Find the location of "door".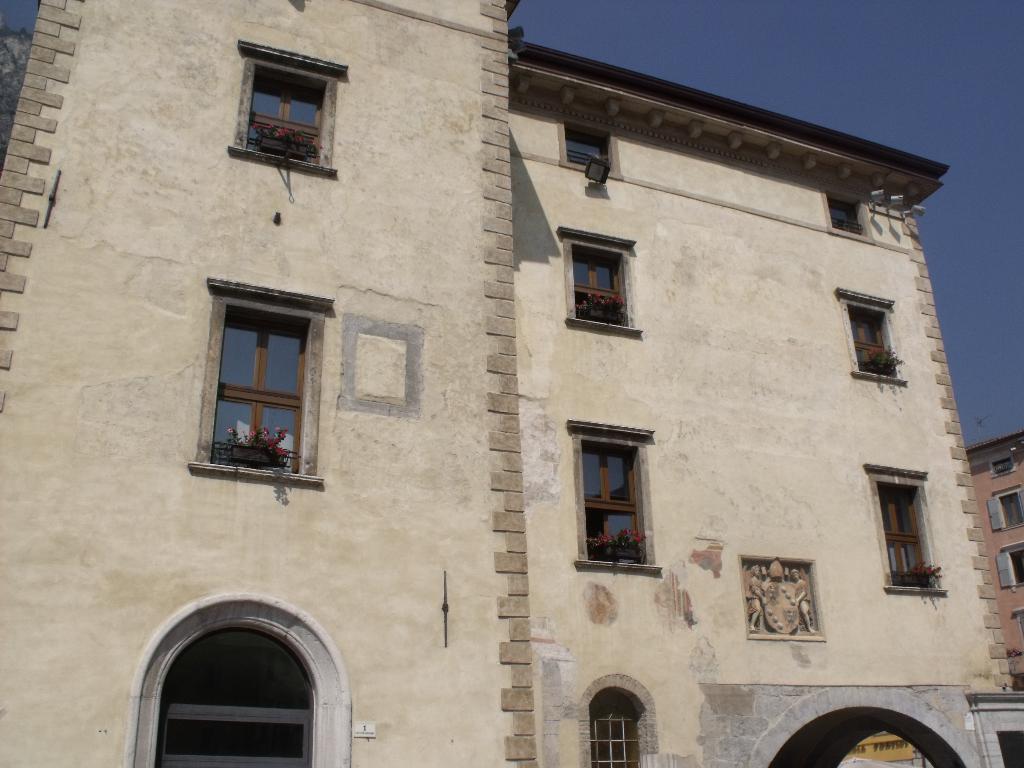
Location: {"x1": 582, "y1": 420, "x2": 667, "y2": 596}.
